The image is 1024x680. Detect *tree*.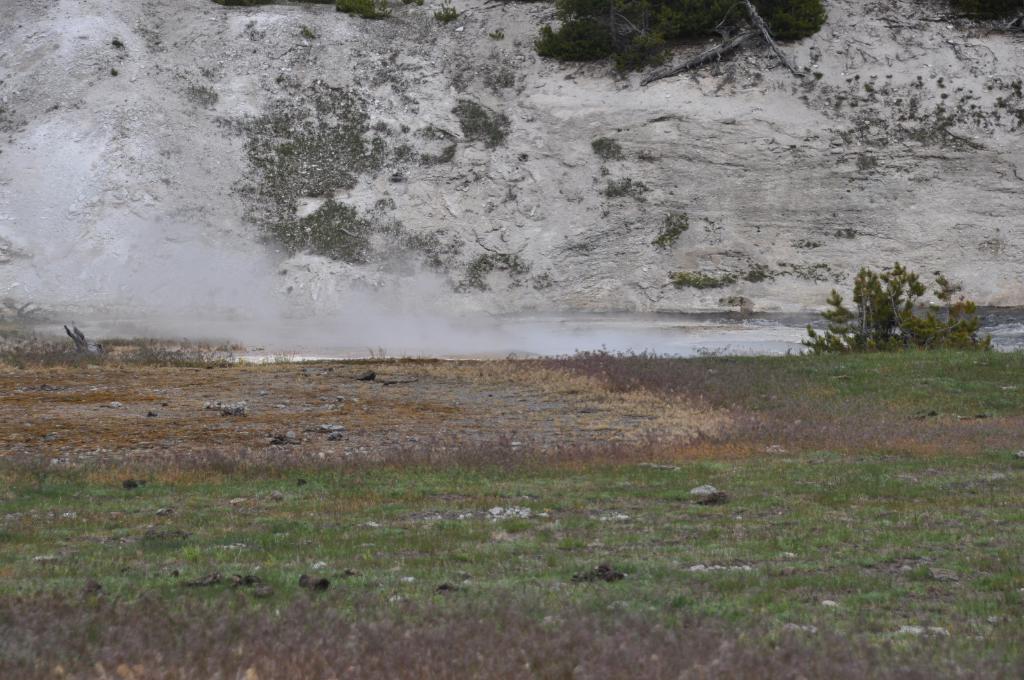
Detection: 802,262,995,351.
